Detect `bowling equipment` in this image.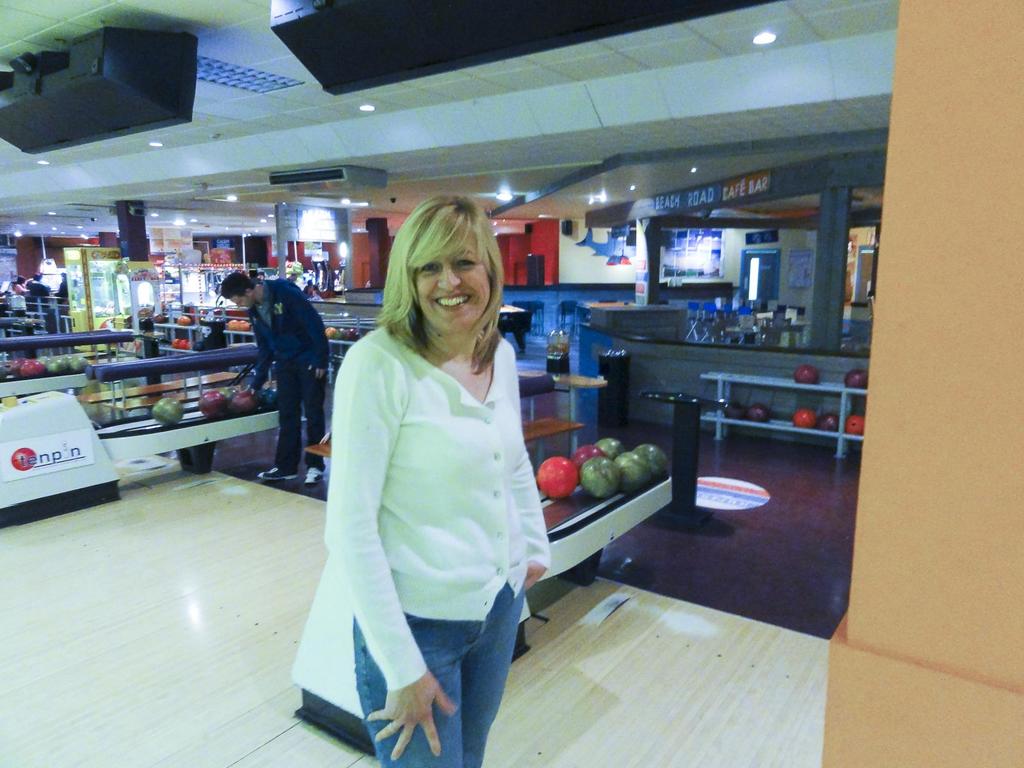
Detection: box(844, 407, 863, 435).
